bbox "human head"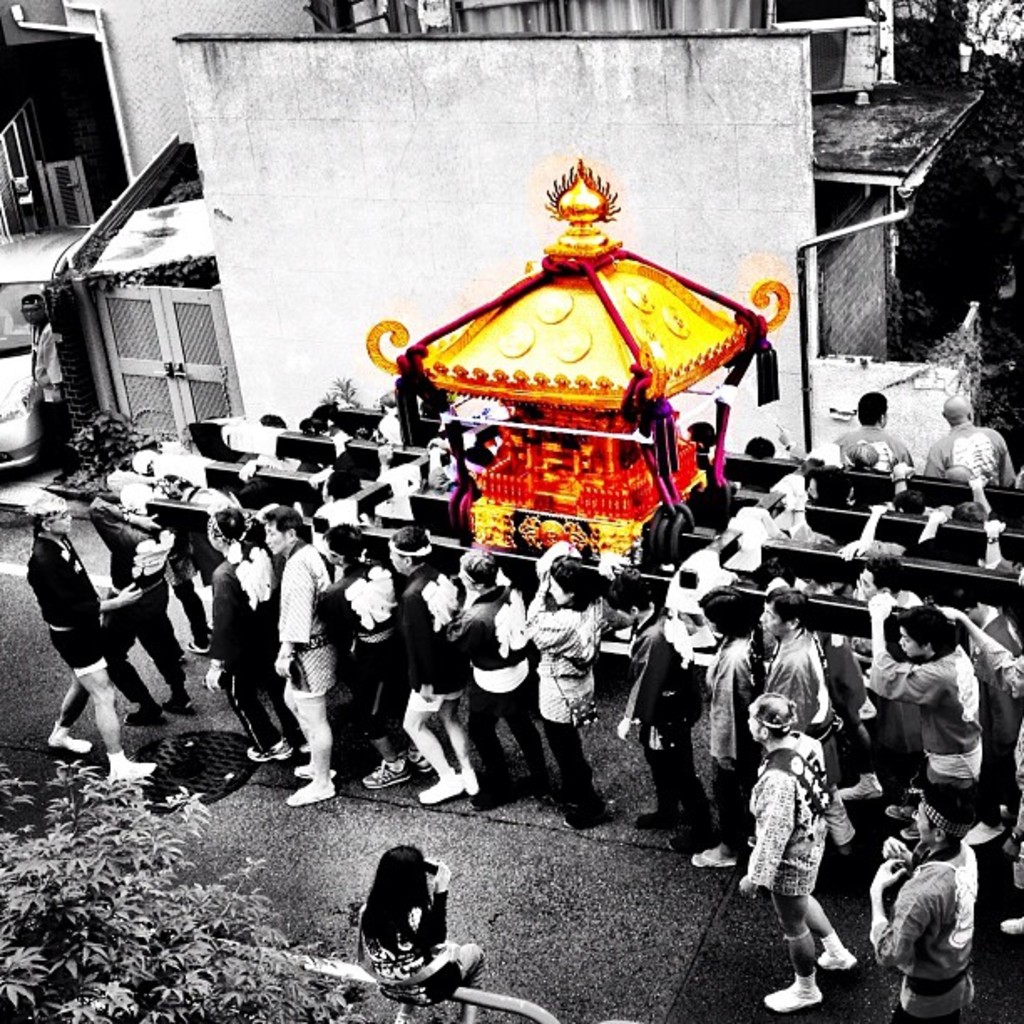
(left=375, top=392, right=402, bottom=422)
